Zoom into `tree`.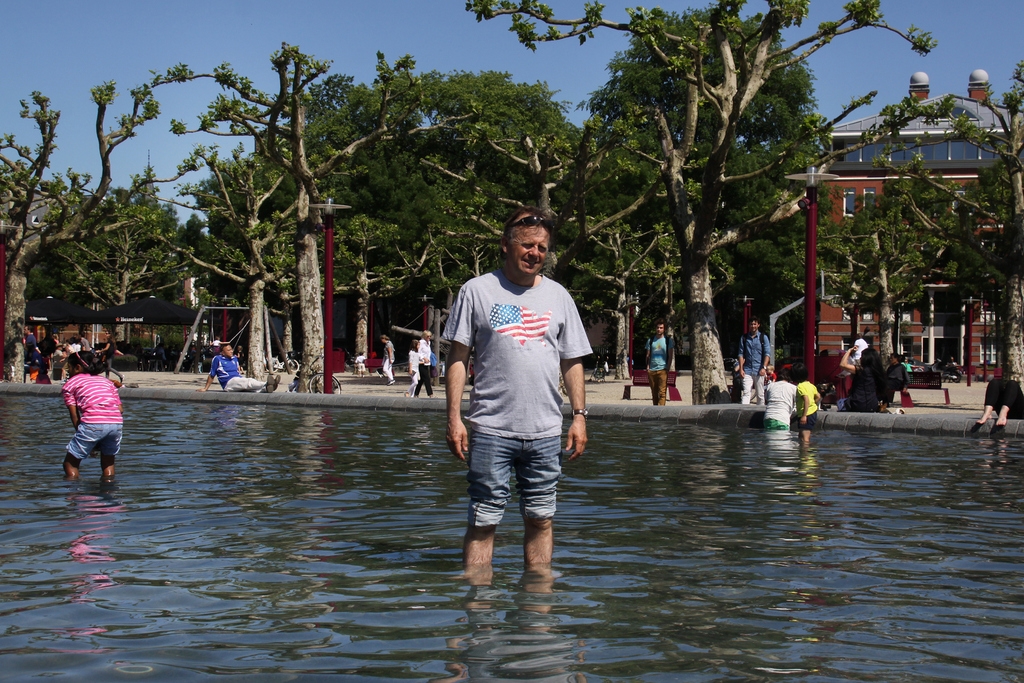
Zoom target: pyautogui.locateOnScreen(166, 40, 477, 398).
